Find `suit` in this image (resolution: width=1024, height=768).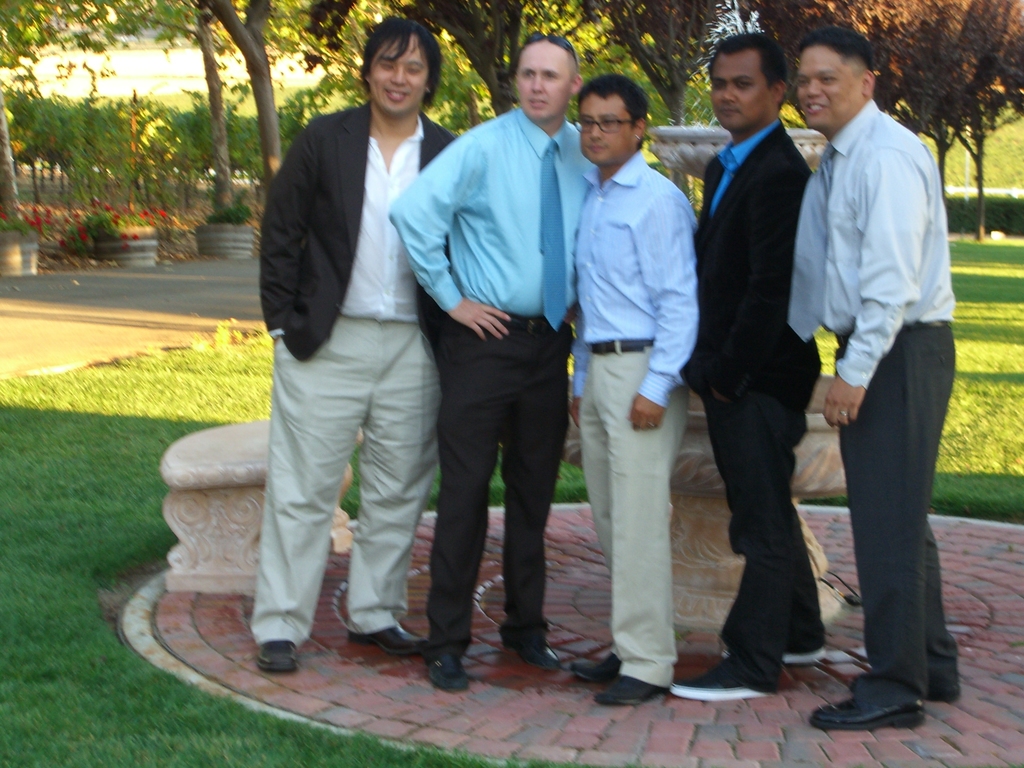
left=692, top=121, right=828, bottom=663.
